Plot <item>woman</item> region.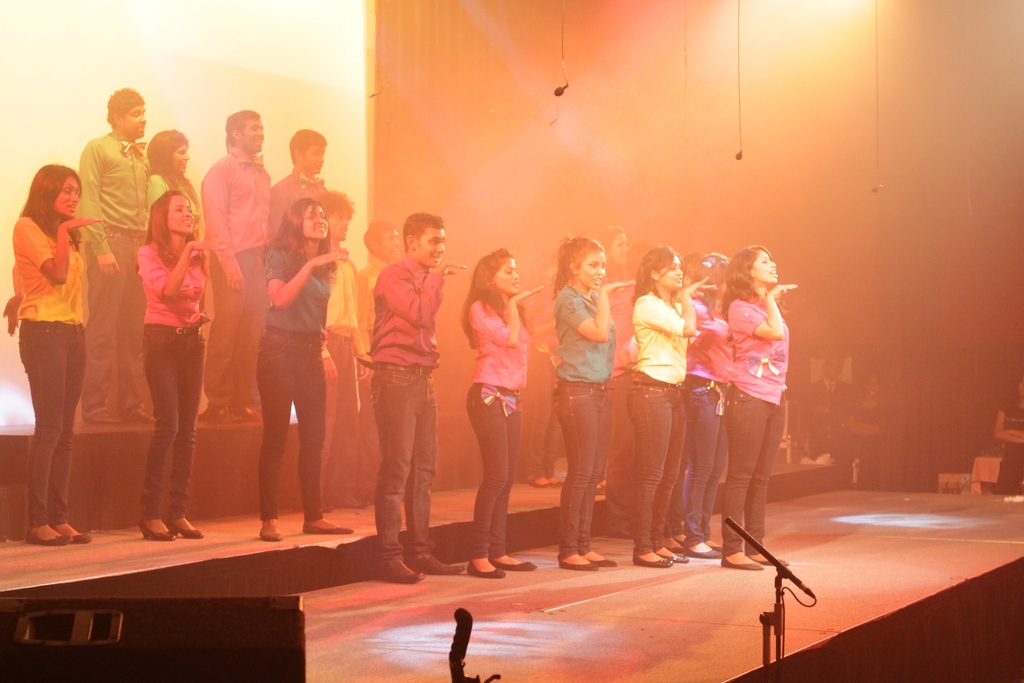
Plotted at [257,193,356,545].
